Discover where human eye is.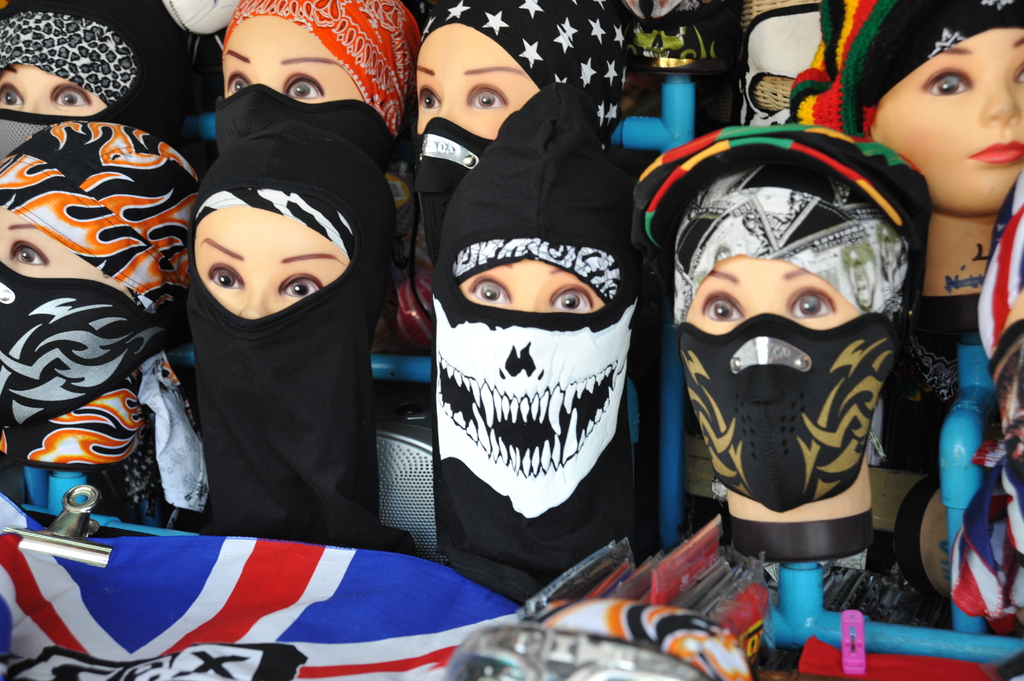
Discovered at [216,71,259,102].
